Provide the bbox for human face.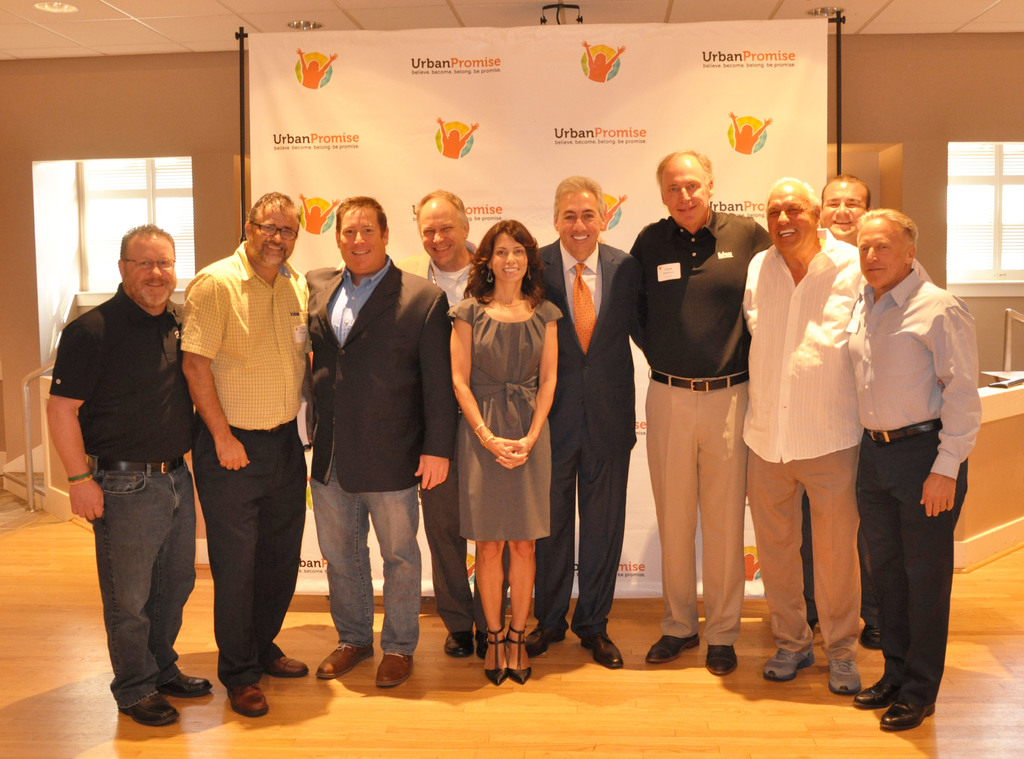
pyautogui.locateOnScreen(821, 184, 866, 236).
